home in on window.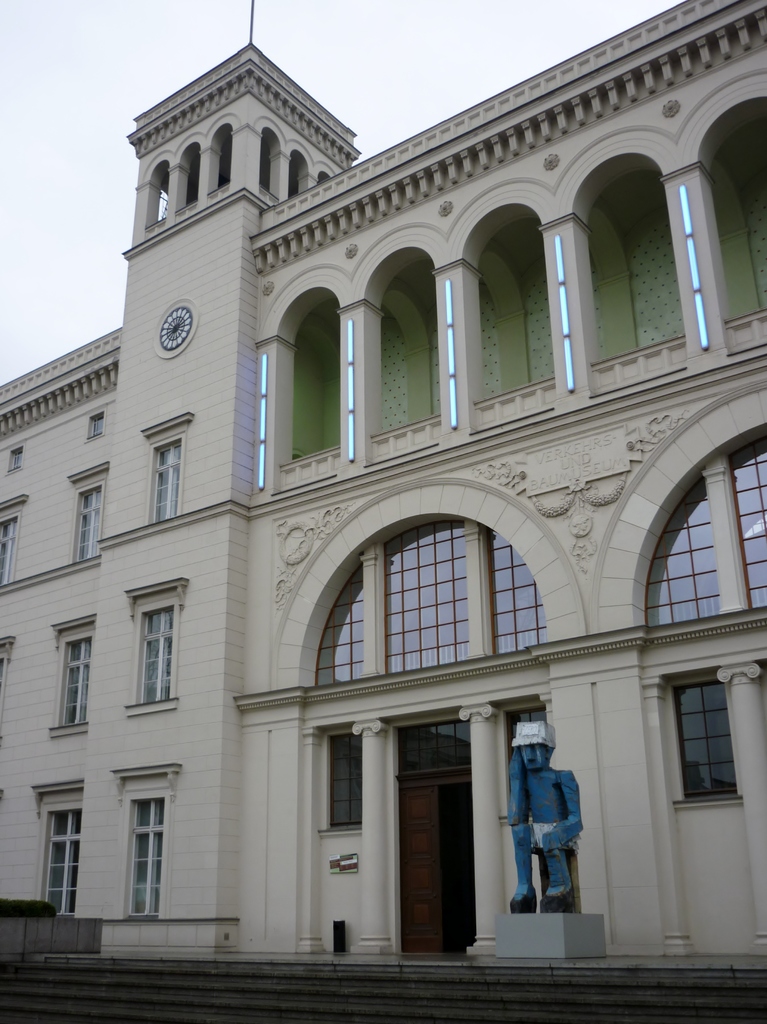
Homed in at left=108, top=765, right=181, bottom=920.
